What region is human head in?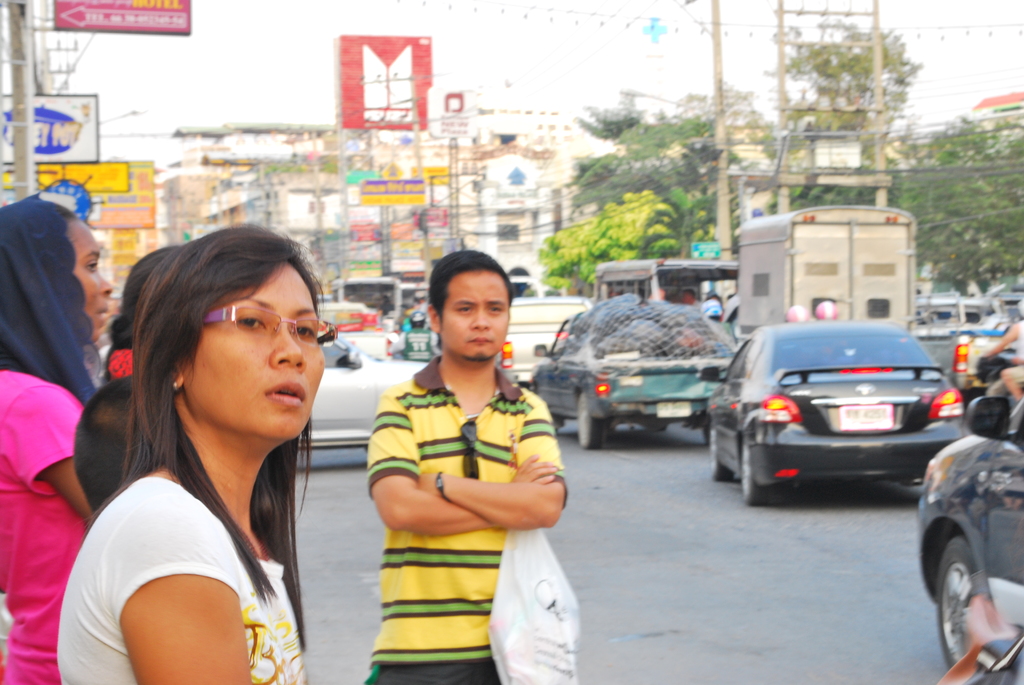
165:226:326:446.
